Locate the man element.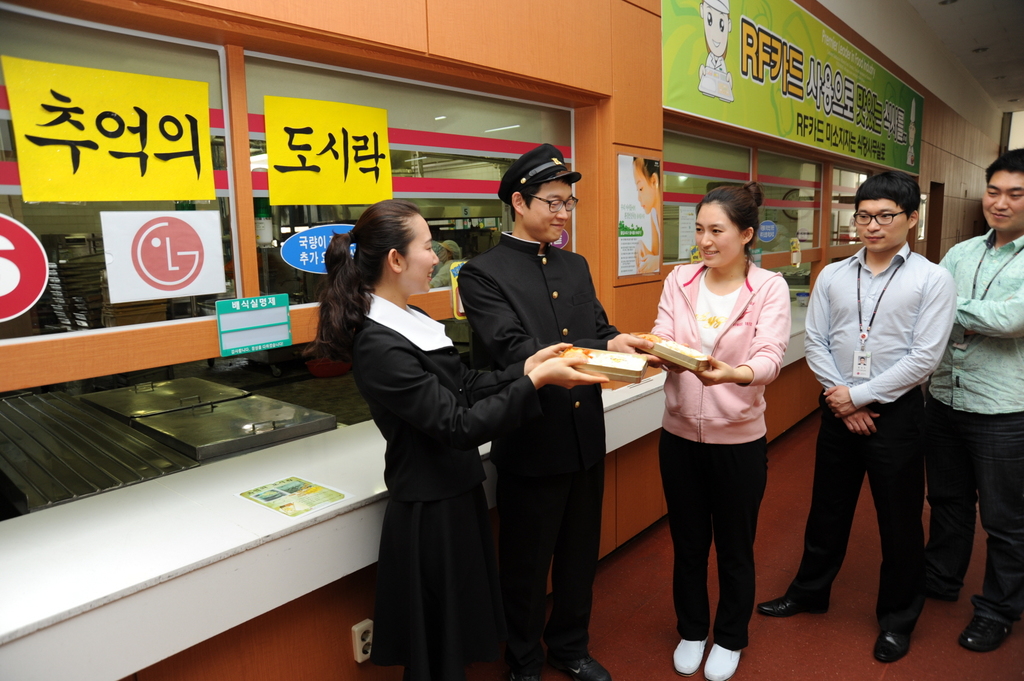
Element bbox: rect(753, 166, 957, 669).
